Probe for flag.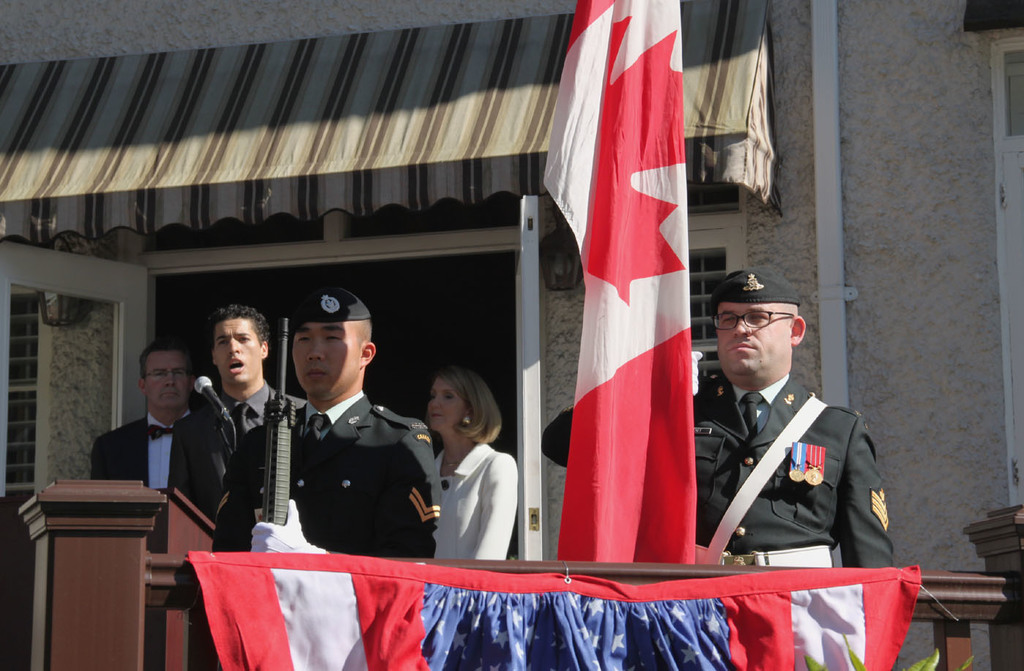
Probe result: bbox=[540, 0, 695, 564].
